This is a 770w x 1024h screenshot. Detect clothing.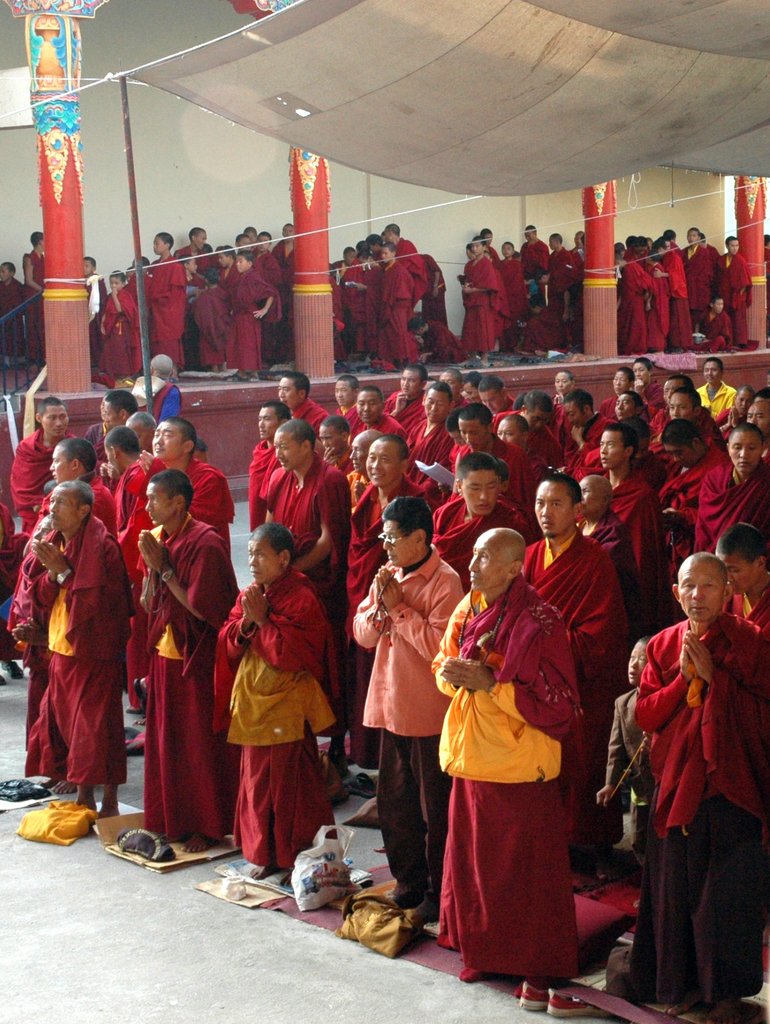
pyautogui.locateOnScreen(356, 416, 407, 438).
